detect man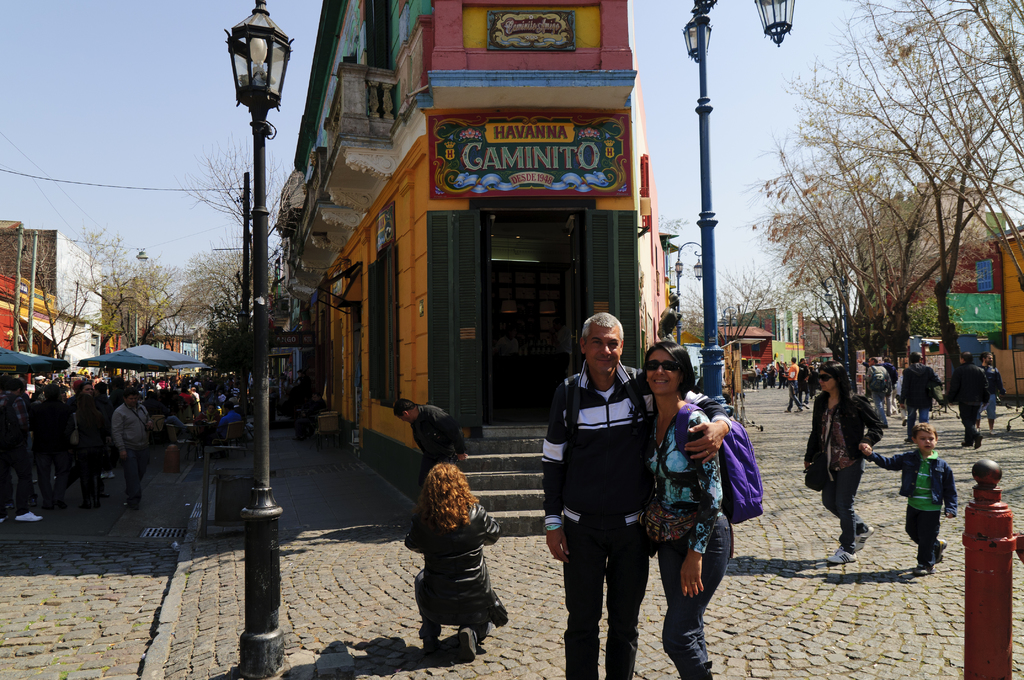
390 396 469 496
